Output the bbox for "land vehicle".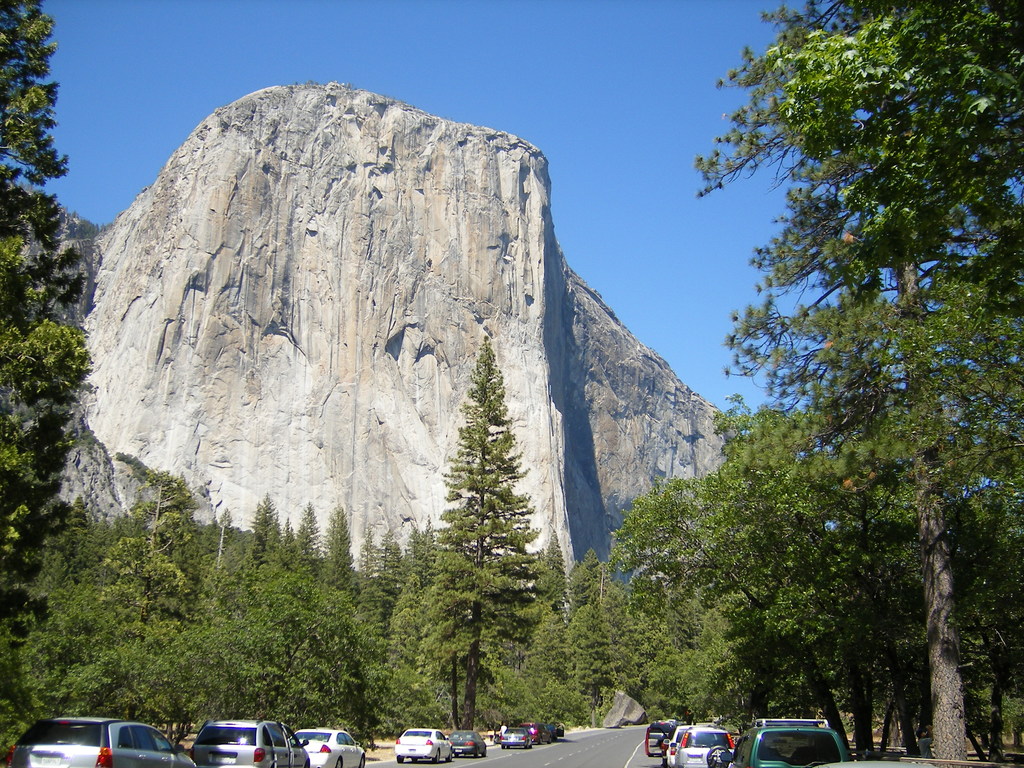
<bbox>497, 724, 534, 750</bbox>.
